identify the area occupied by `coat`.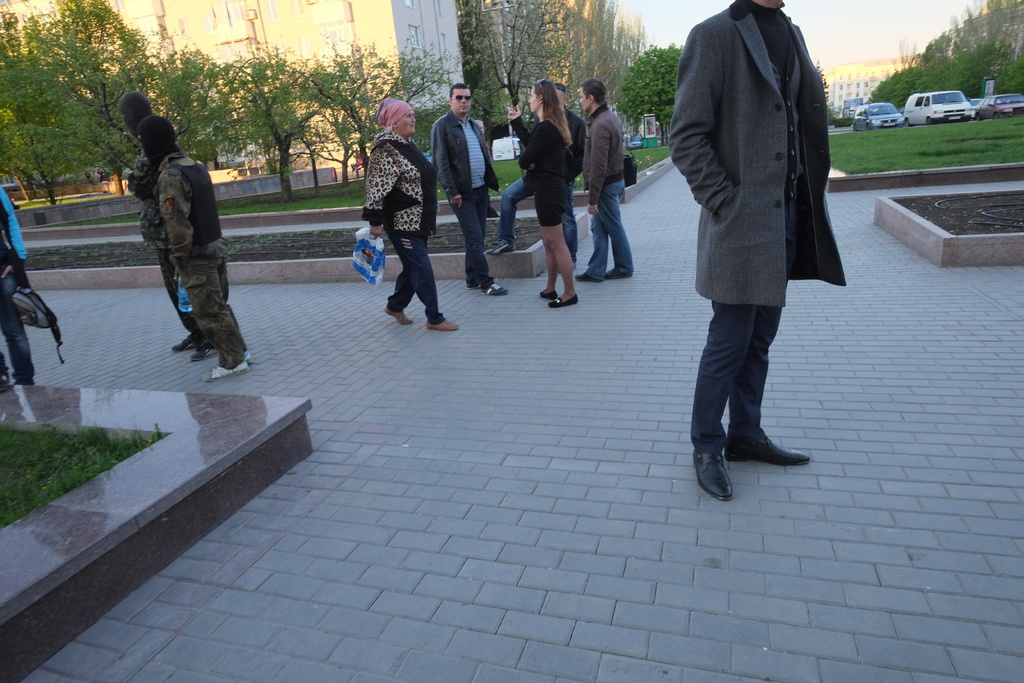
Area: (363,135,436,234).
